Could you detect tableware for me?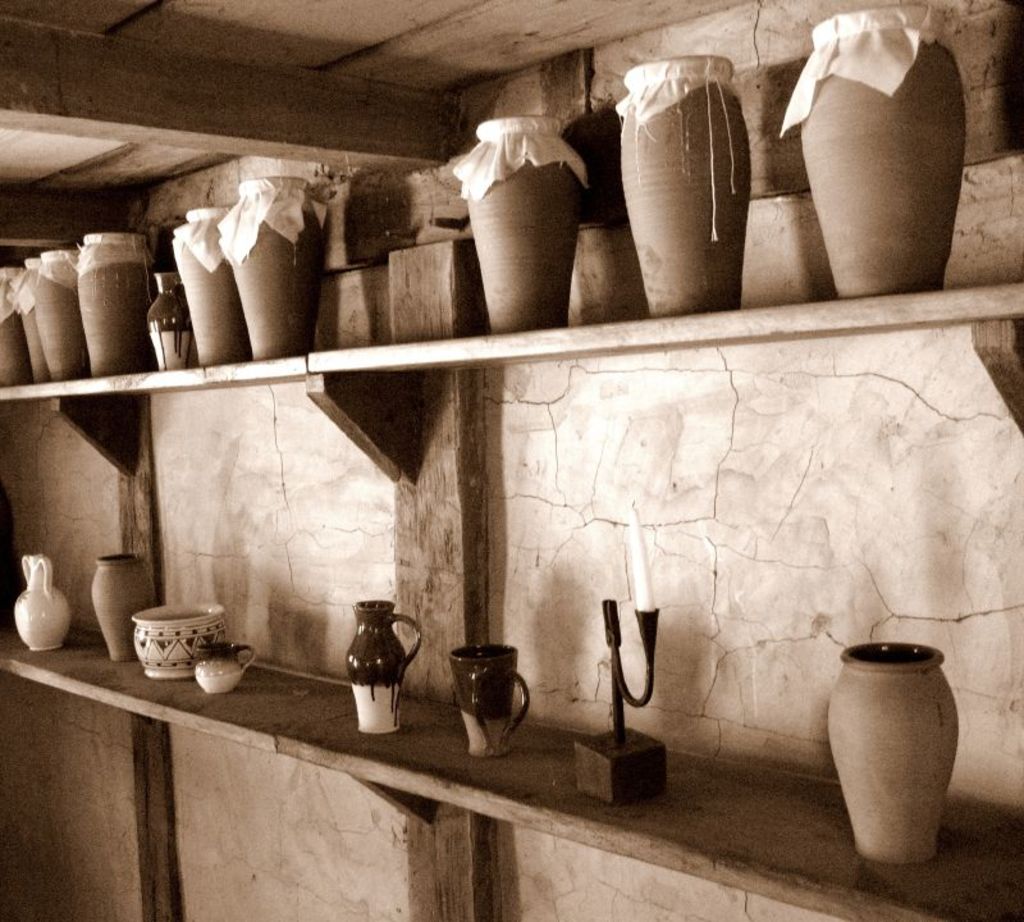
Detection result: x1=111, y1=612, x2=241, y2=695.
